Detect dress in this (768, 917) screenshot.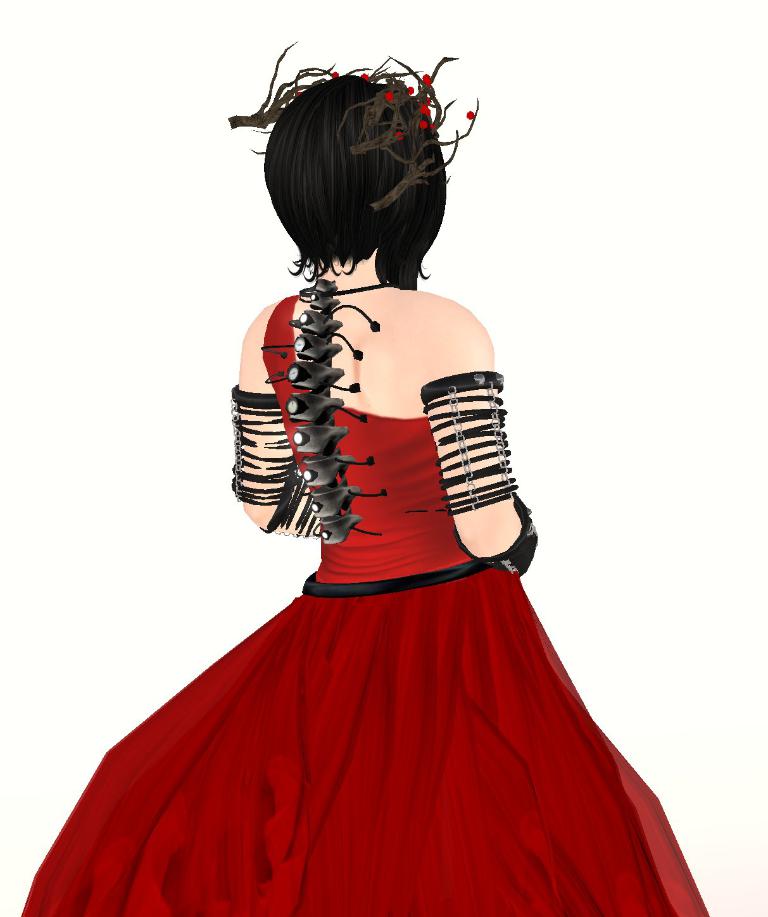
Detection: [20,294,710,916].
